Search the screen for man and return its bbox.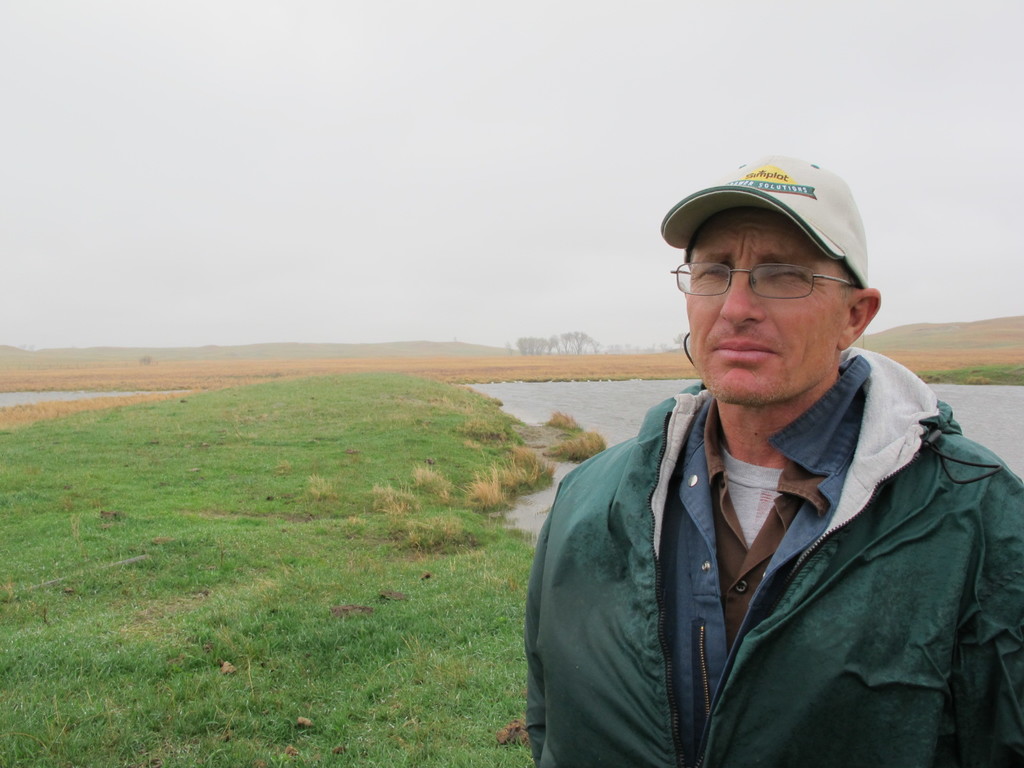
Found: <bbox>523, 152, 1023, 767</bbox>.
